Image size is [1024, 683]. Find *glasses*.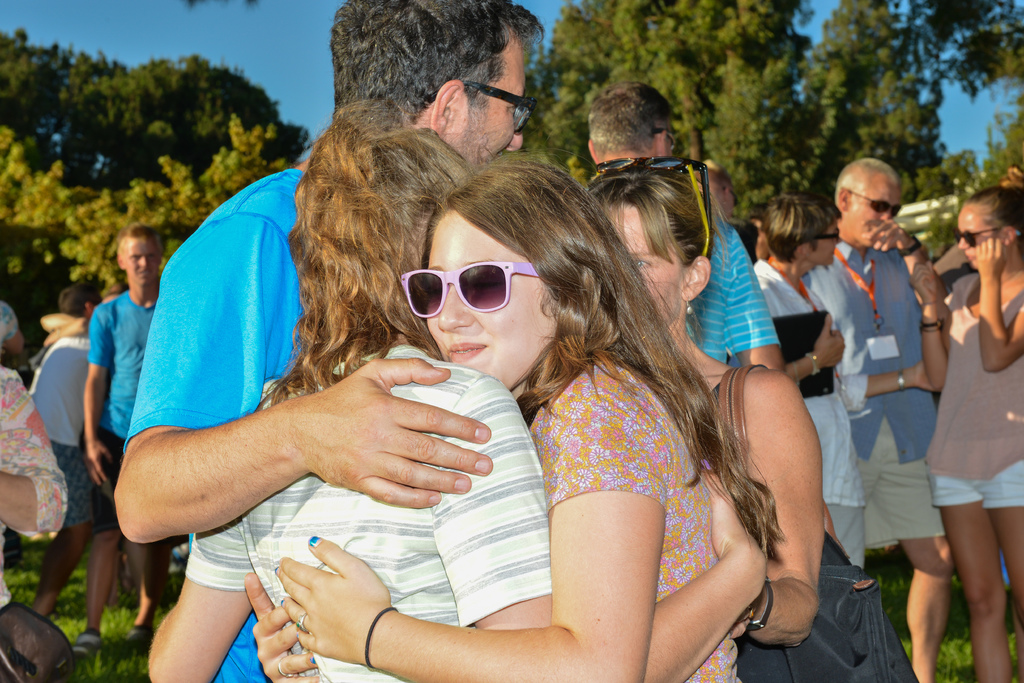
detection(397, 260, 562, 335).
